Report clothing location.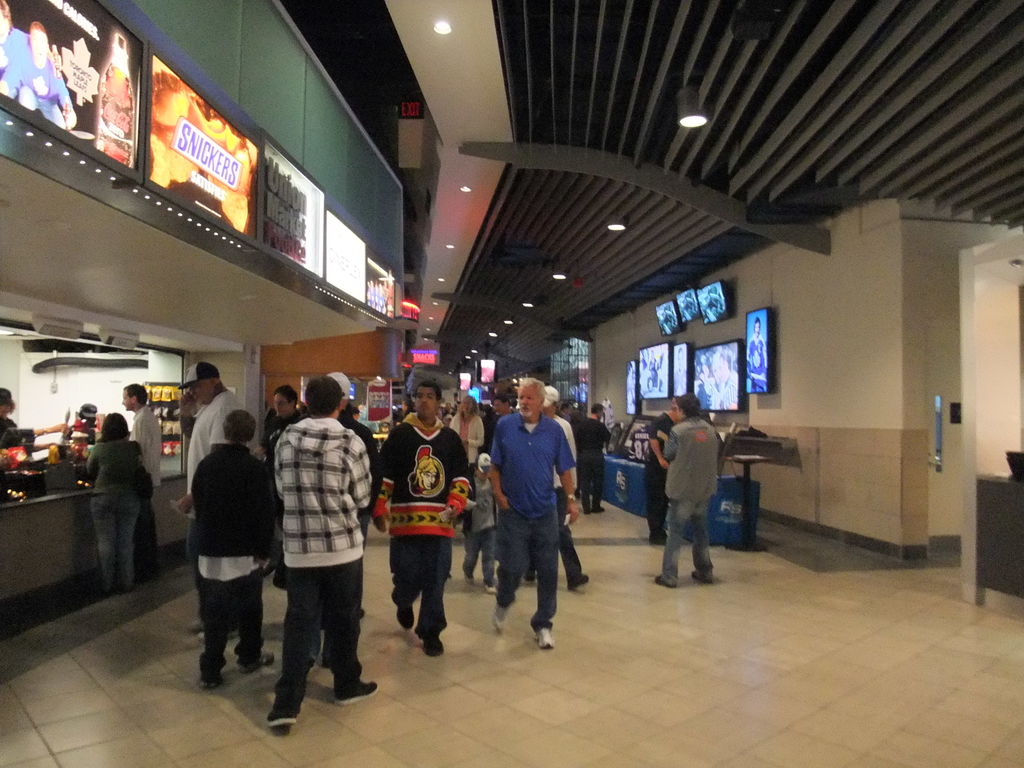
Report: 259 369 364 713.
